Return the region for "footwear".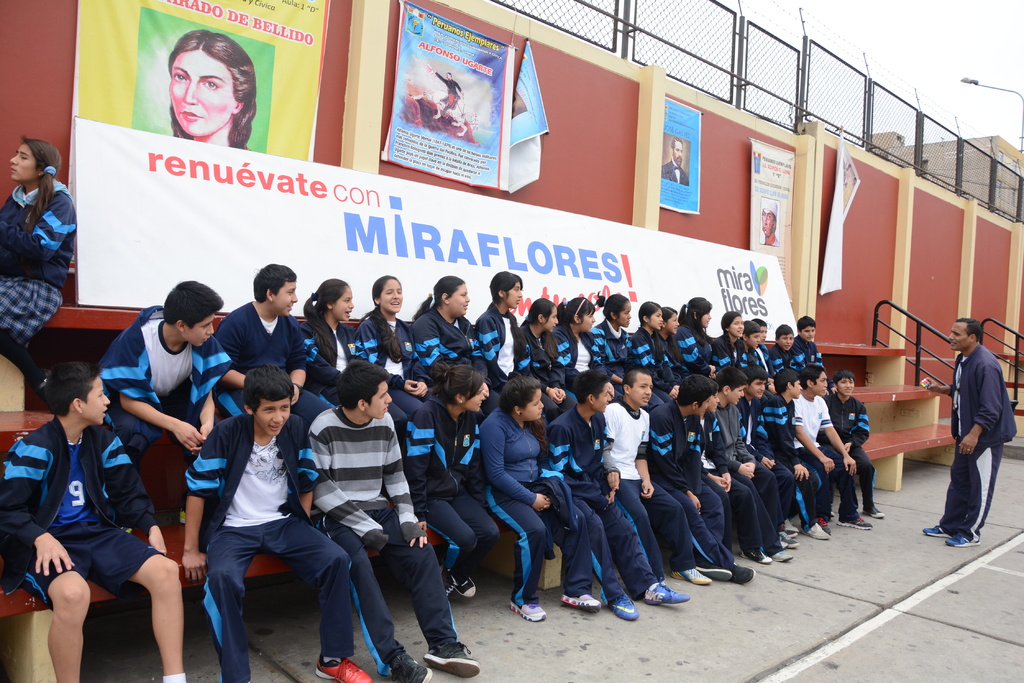
detection(730, 563, 757, 587).
